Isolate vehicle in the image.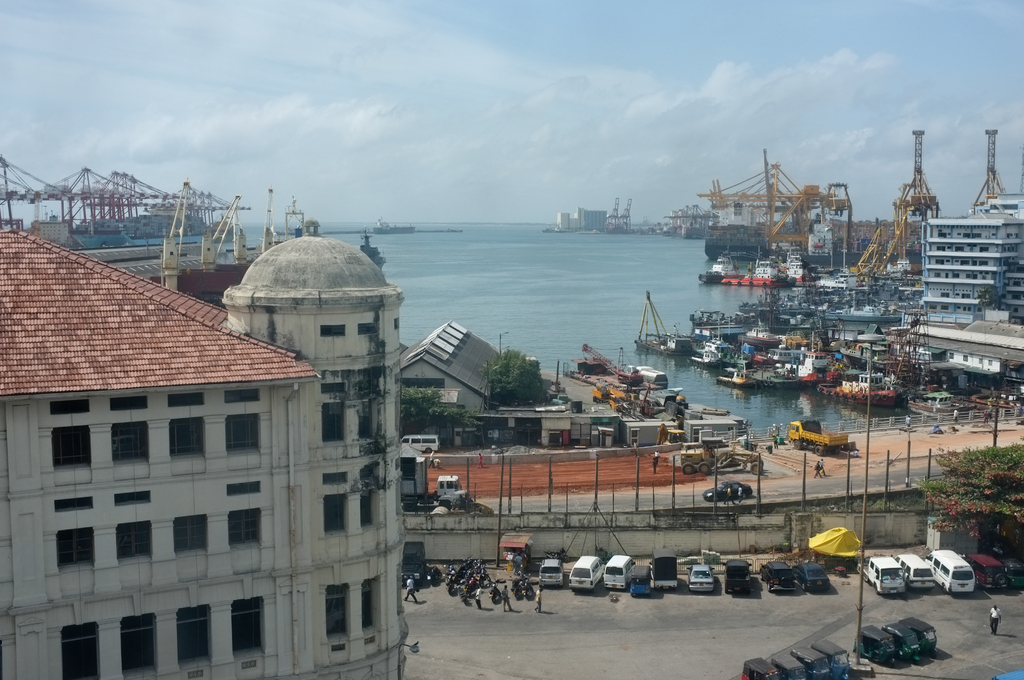
Isolated region: <region>424, 559, 436, 584</region>.
